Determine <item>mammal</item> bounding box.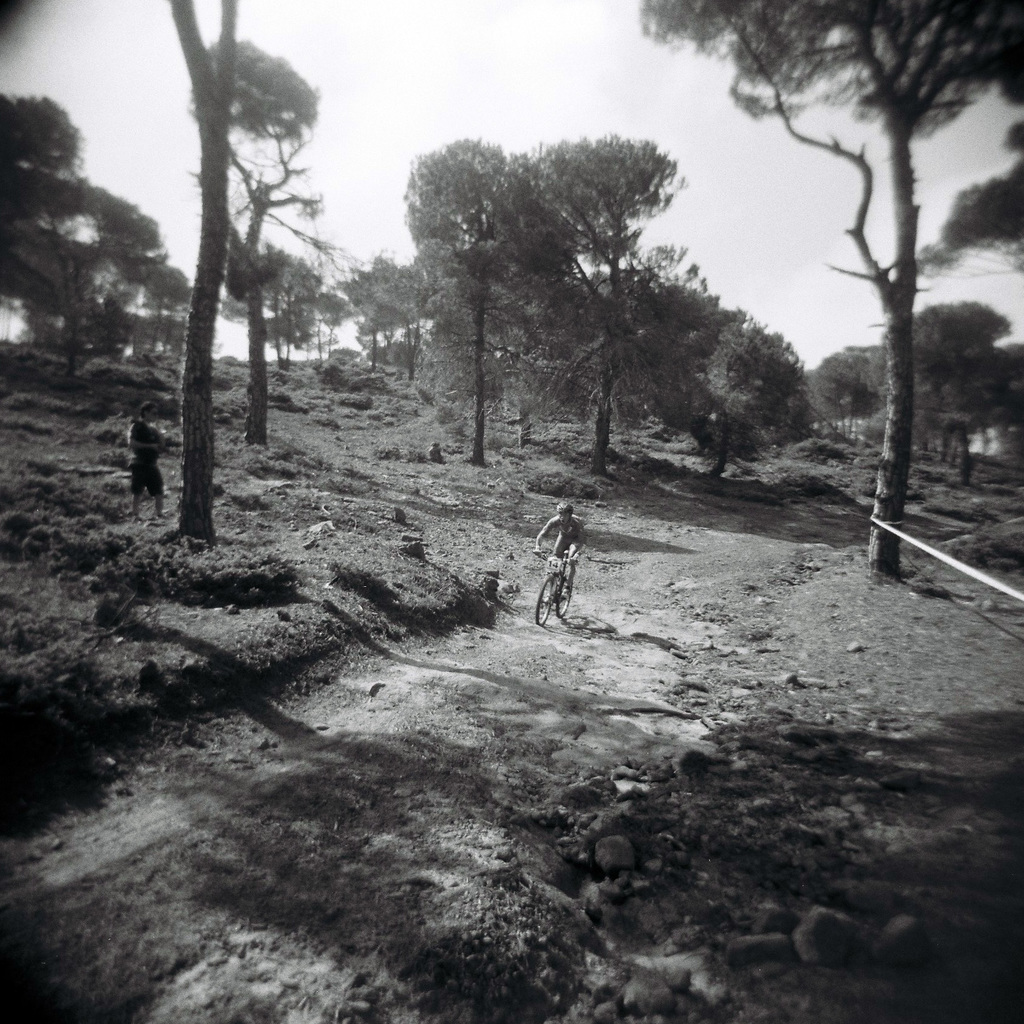
Determined: <bbox>124, 399, 174, 522</bbox>.
